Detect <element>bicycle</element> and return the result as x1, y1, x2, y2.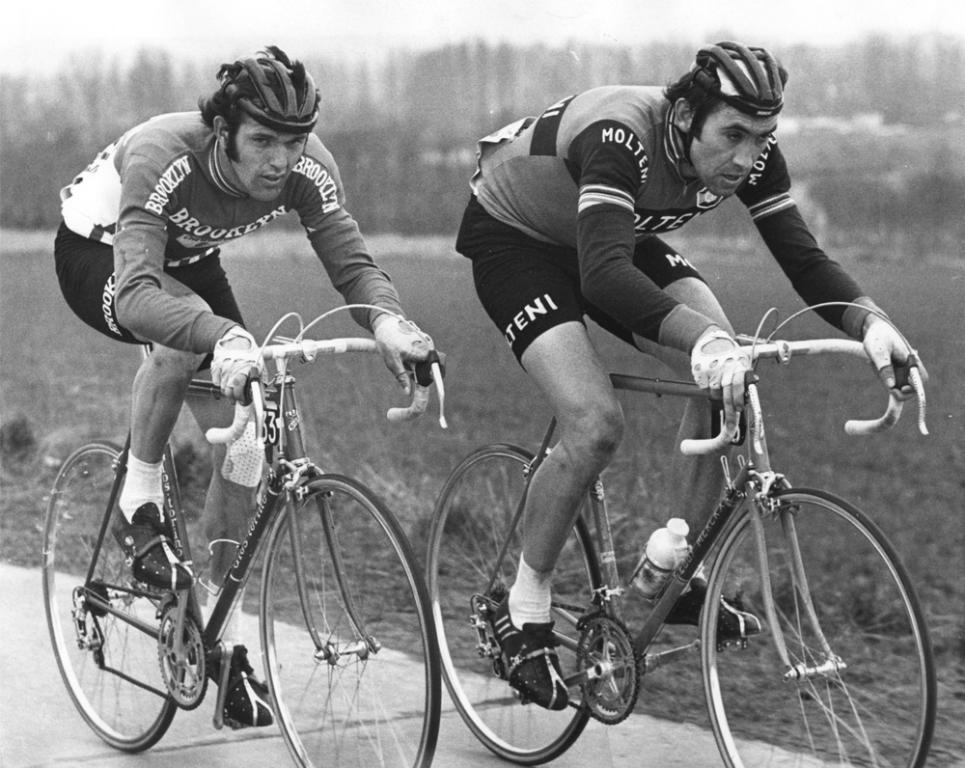
446, 306, 932, 767.
